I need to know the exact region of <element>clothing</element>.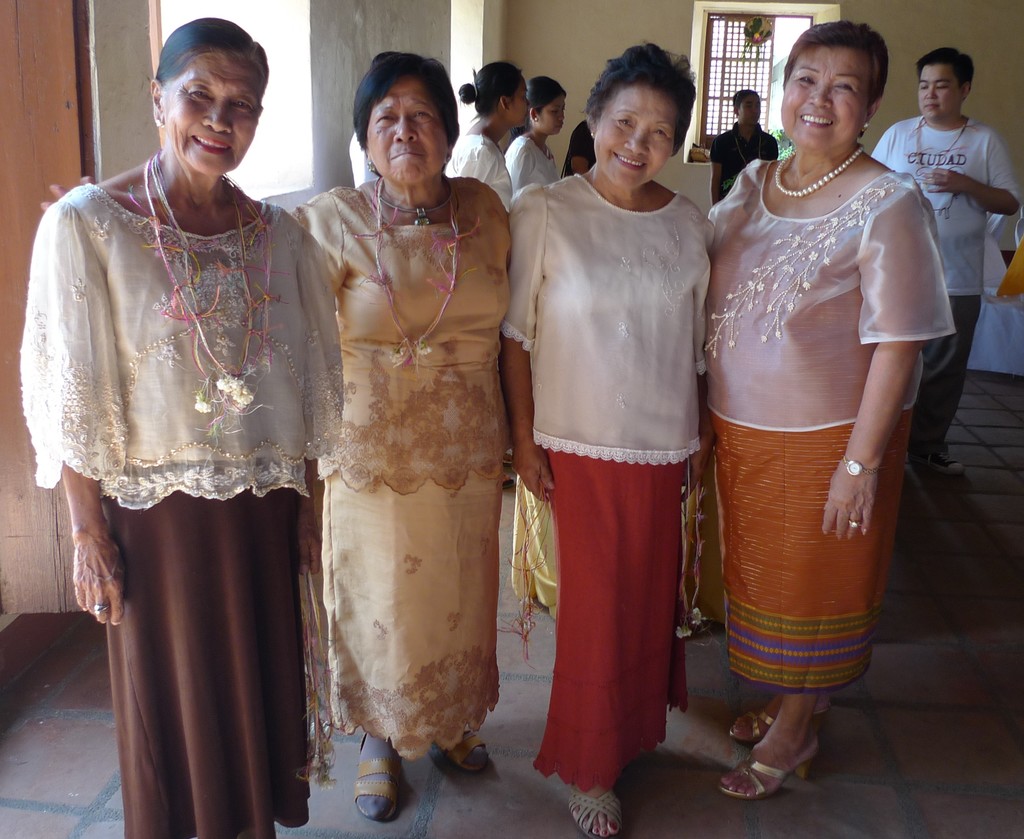
Region: left=41, top=145, right=324, bottom=774.
